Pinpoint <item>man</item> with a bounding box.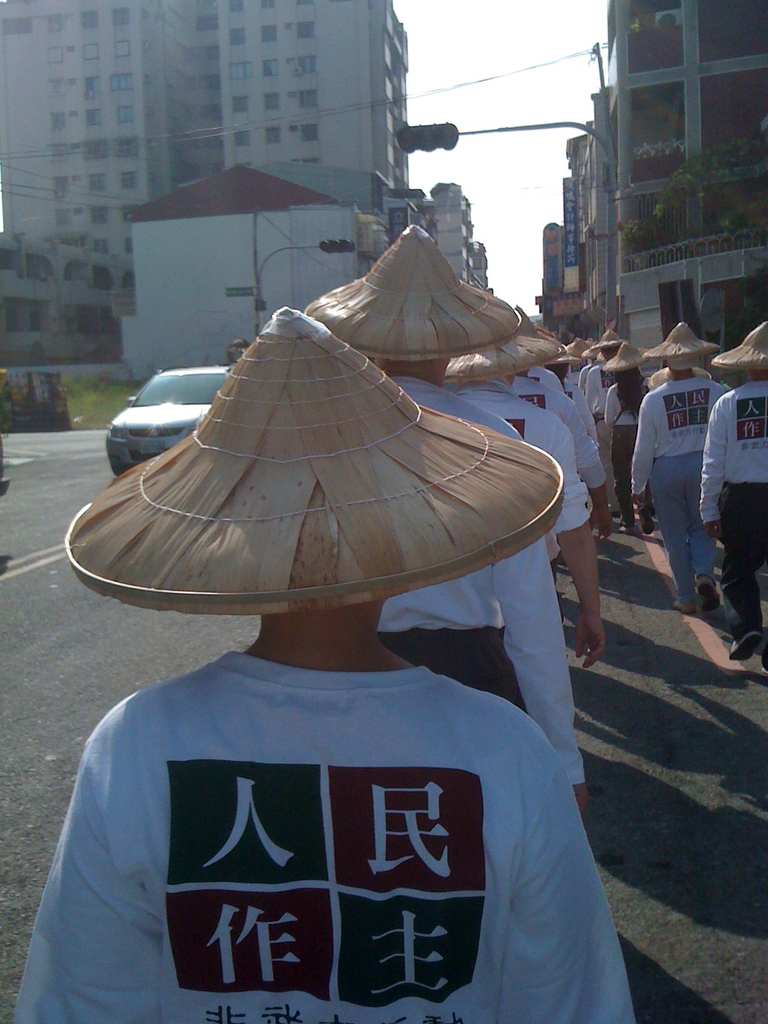
<region>375, 225, 590, 817</region>.
